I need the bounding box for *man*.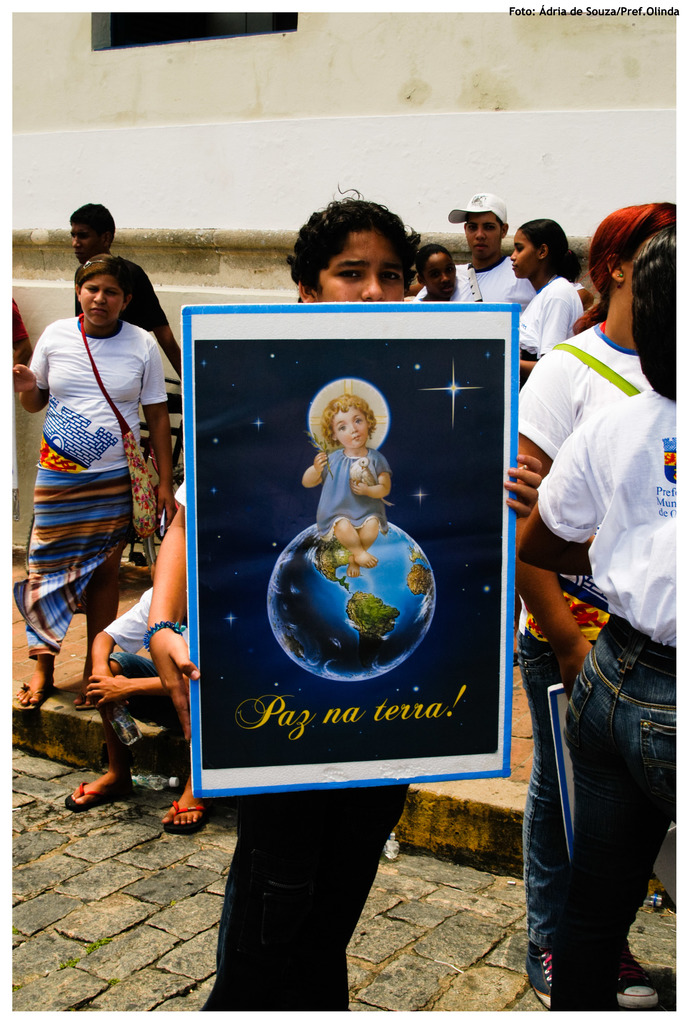
Here it is: [410, 189, 590, 319].
